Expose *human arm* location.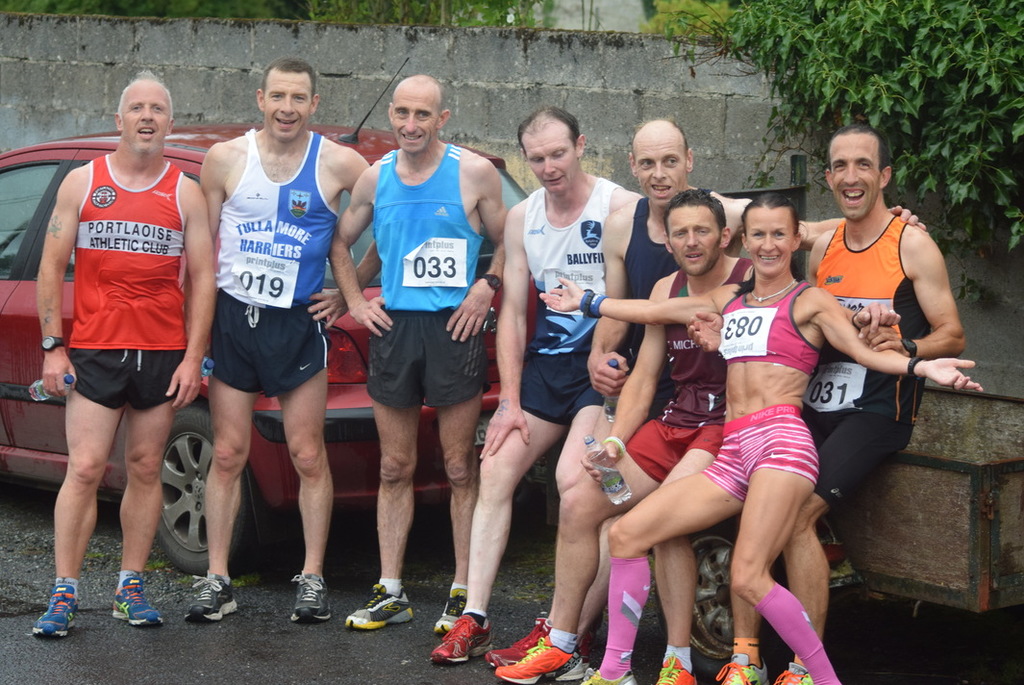
Exposed at bbox=(449, 157, 505, 343).
